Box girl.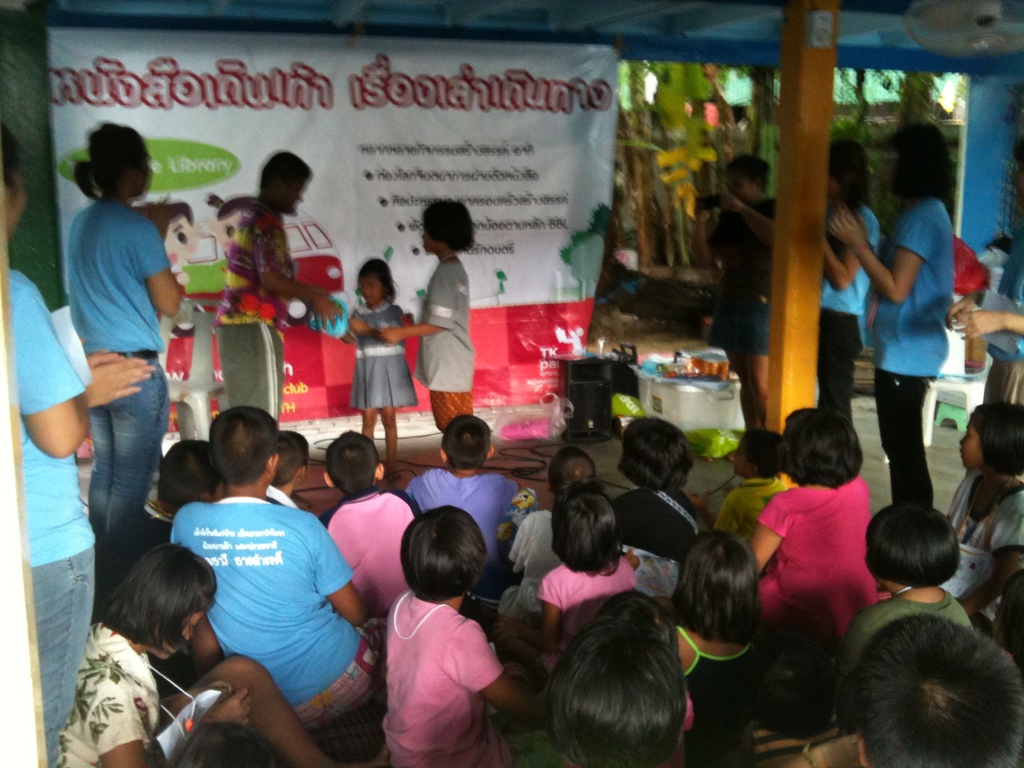
bbox=[838, 505, 976, 679].
